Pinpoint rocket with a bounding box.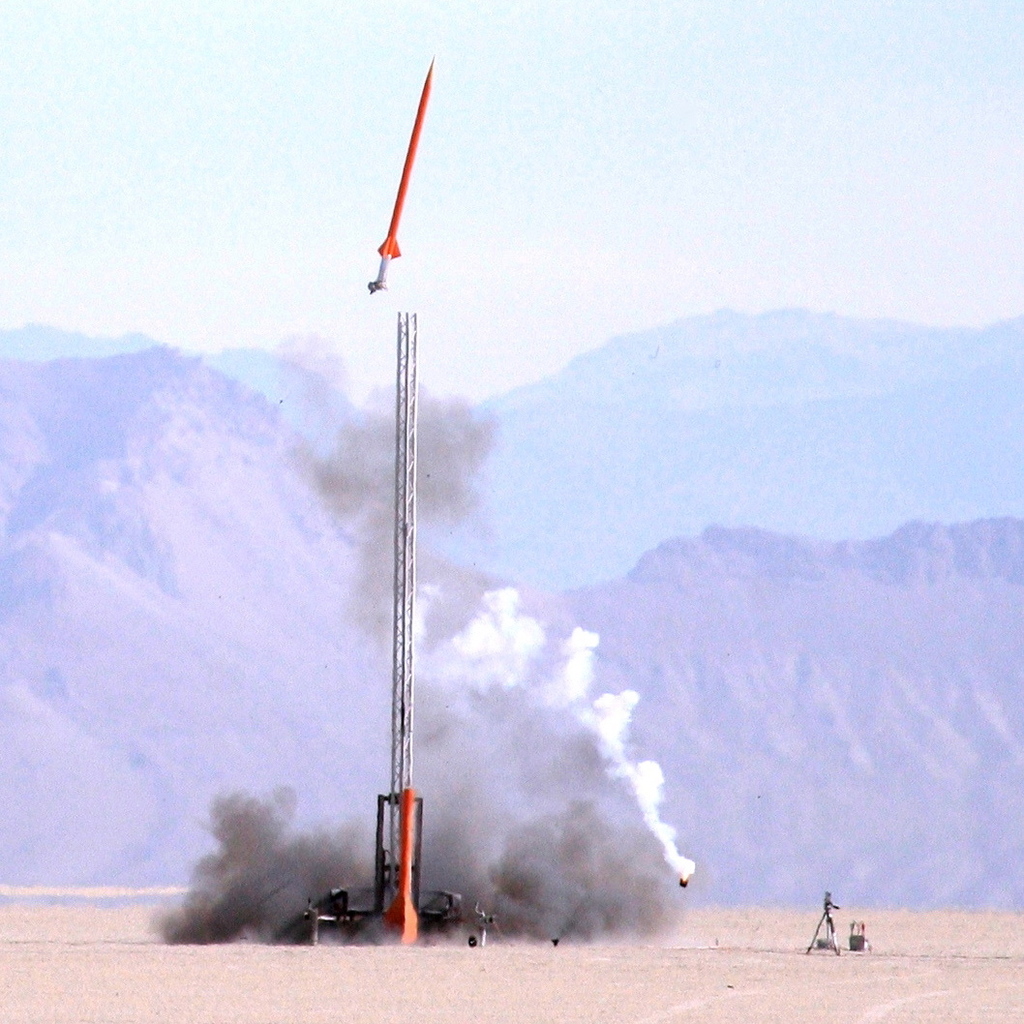
[left=362, top=60, right=435, bottom=295].
